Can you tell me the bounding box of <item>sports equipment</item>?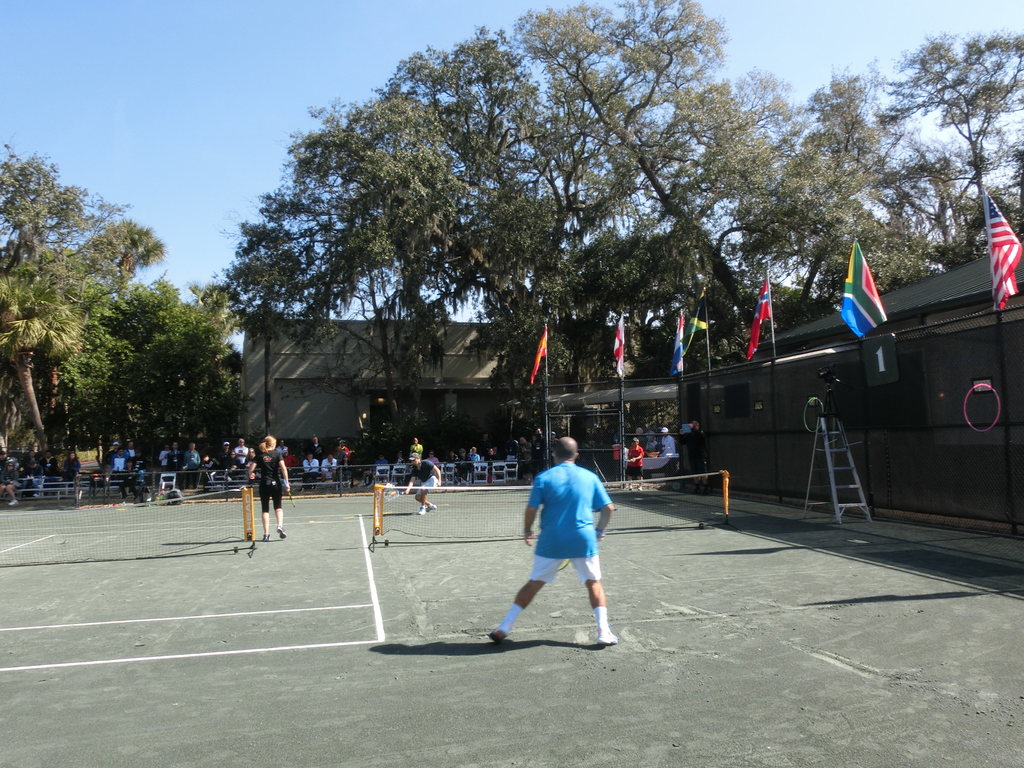
BBox(283, 479, 296, 508).
